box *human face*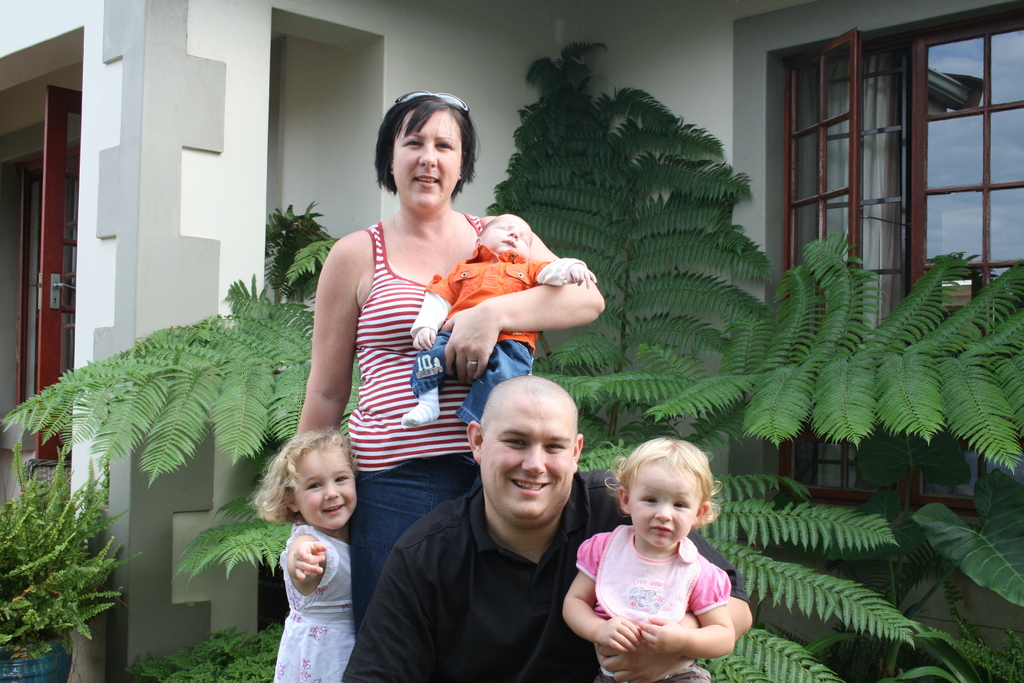
[left=631, top=466, right=700, bottom=550]
